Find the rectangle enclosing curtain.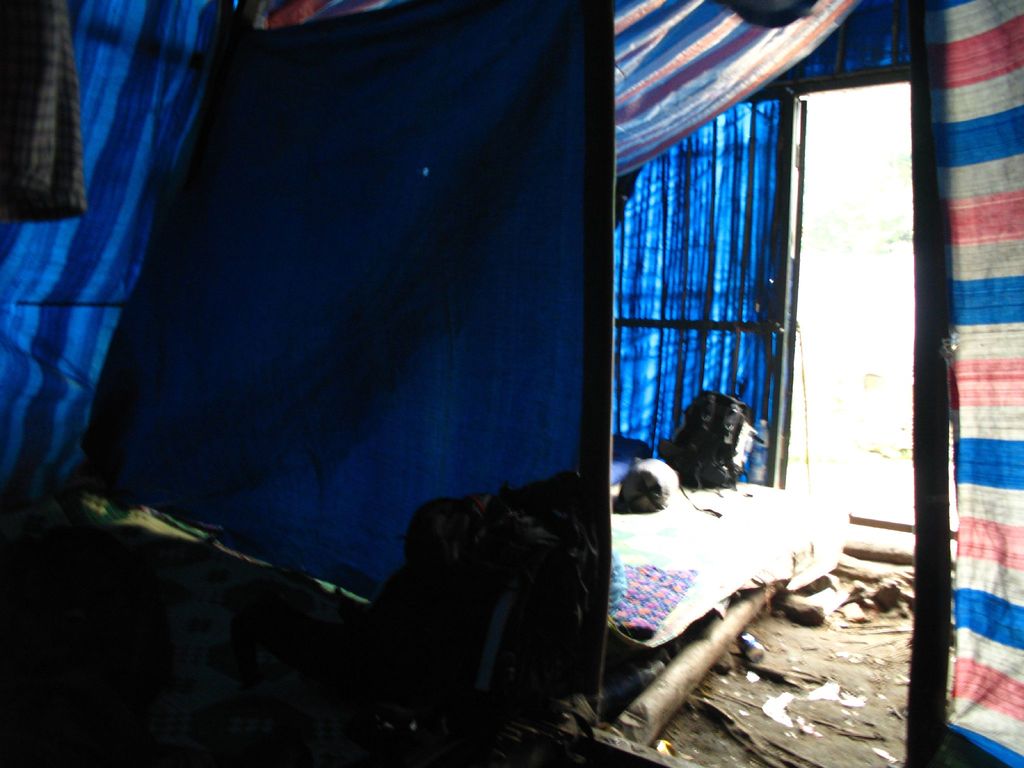
(613,0,865,177).
